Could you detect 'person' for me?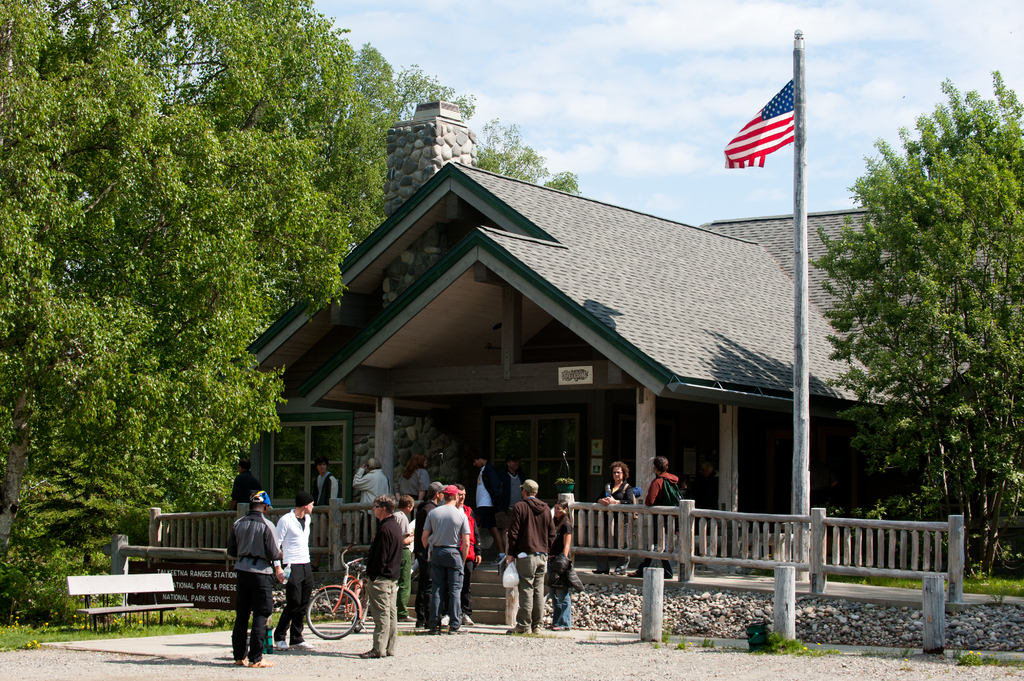
Detection result: [317,454,341,503].
